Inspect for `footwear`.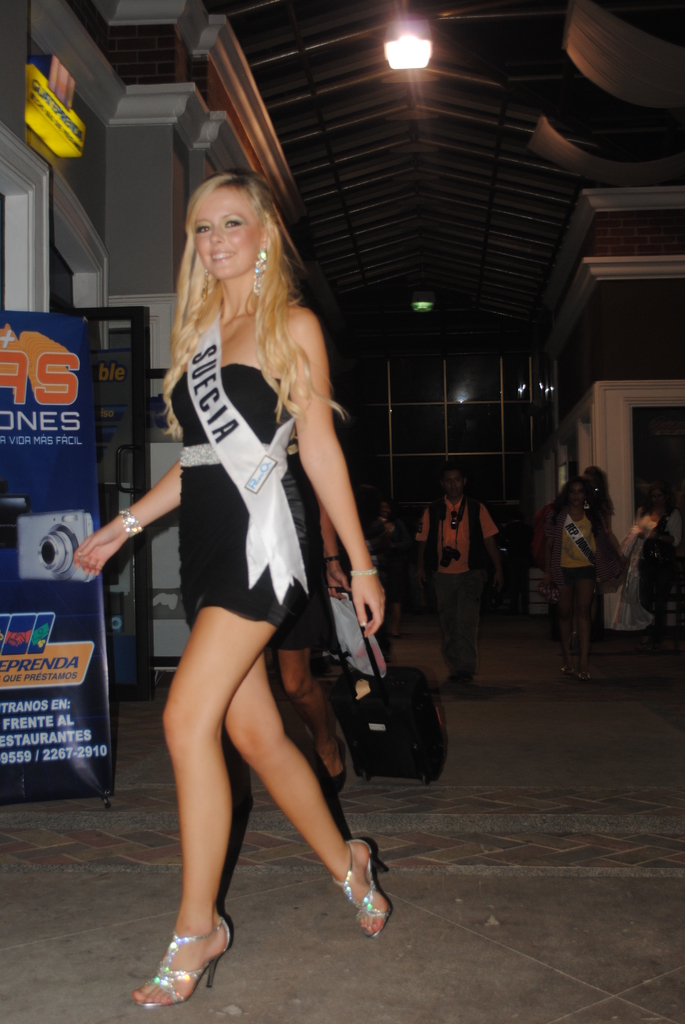
Inspection: box=[308, 734, 349, 794].
